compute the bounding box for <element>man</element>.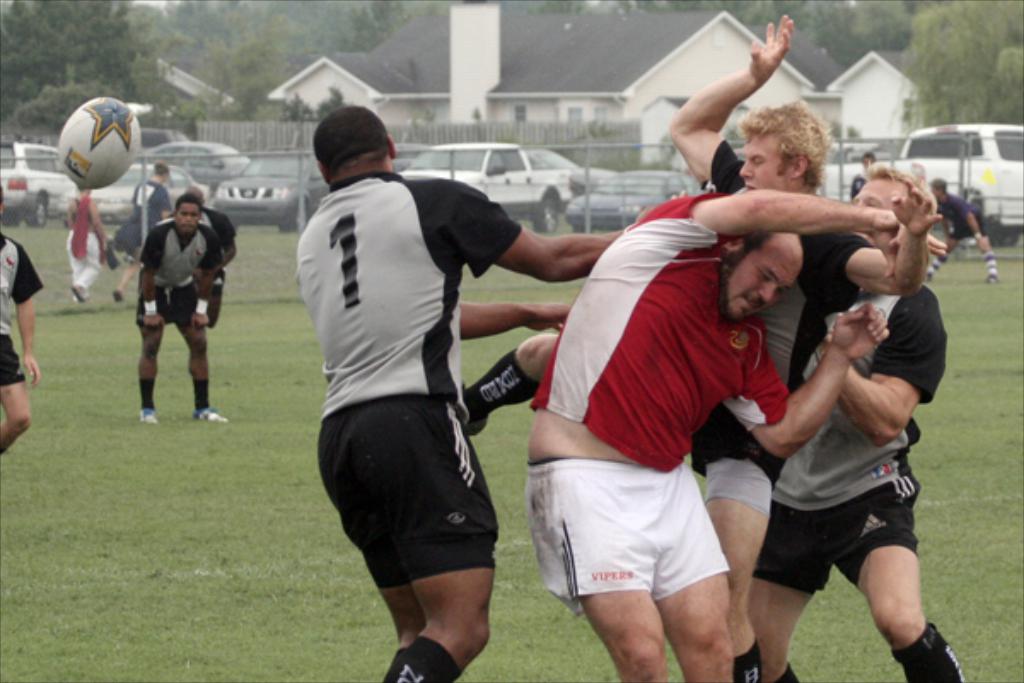
detection(522, 196, 959, 680).
